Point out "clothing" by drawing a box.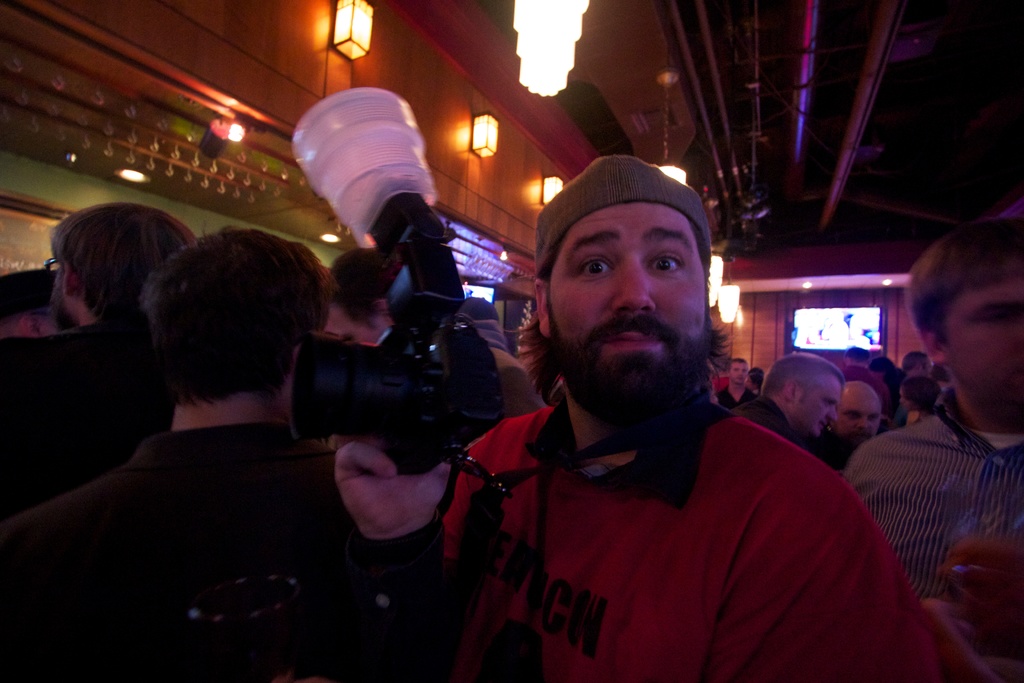
l=260, t=333, r=471, b=445.
